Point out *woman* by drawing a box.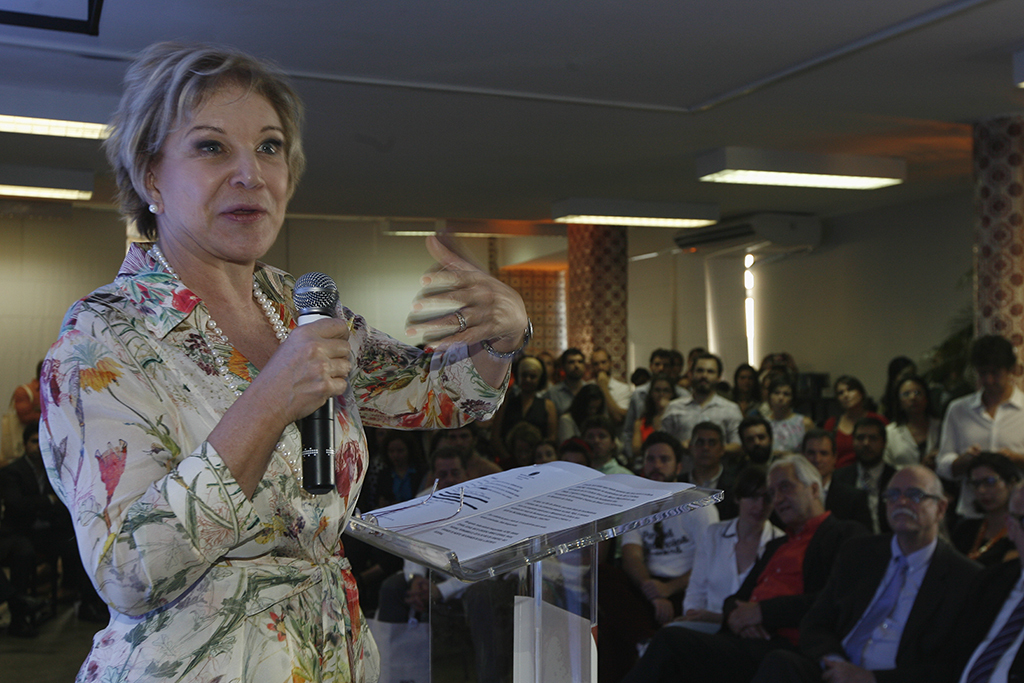
x1=883, y1=376, x2=949, y2=480.
